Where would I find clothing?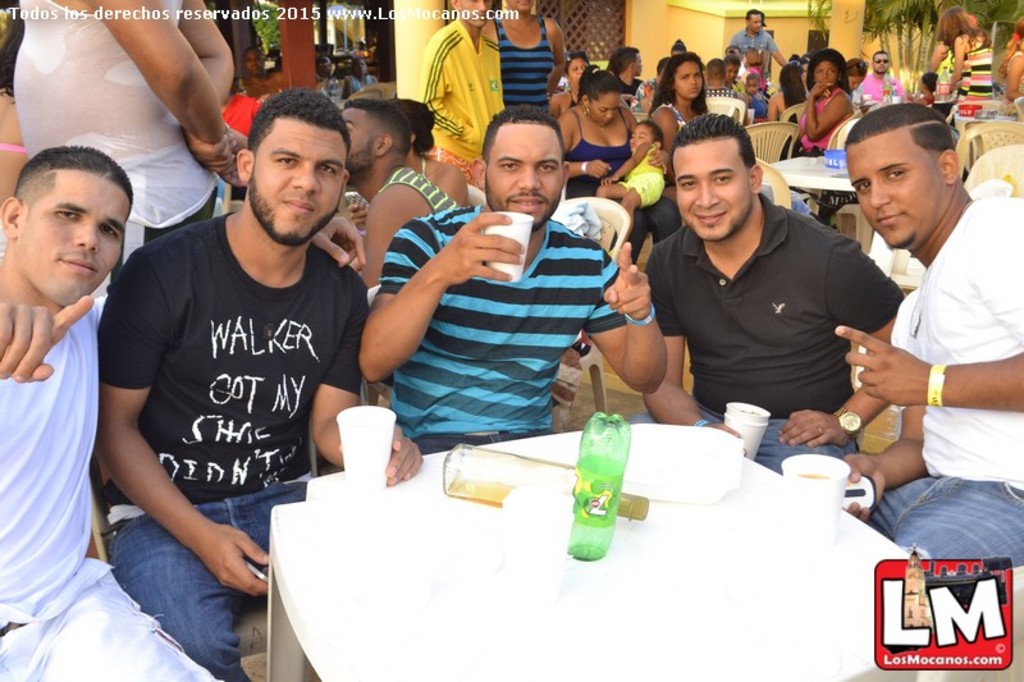
At l=92, t=215, r=372, b=681.
